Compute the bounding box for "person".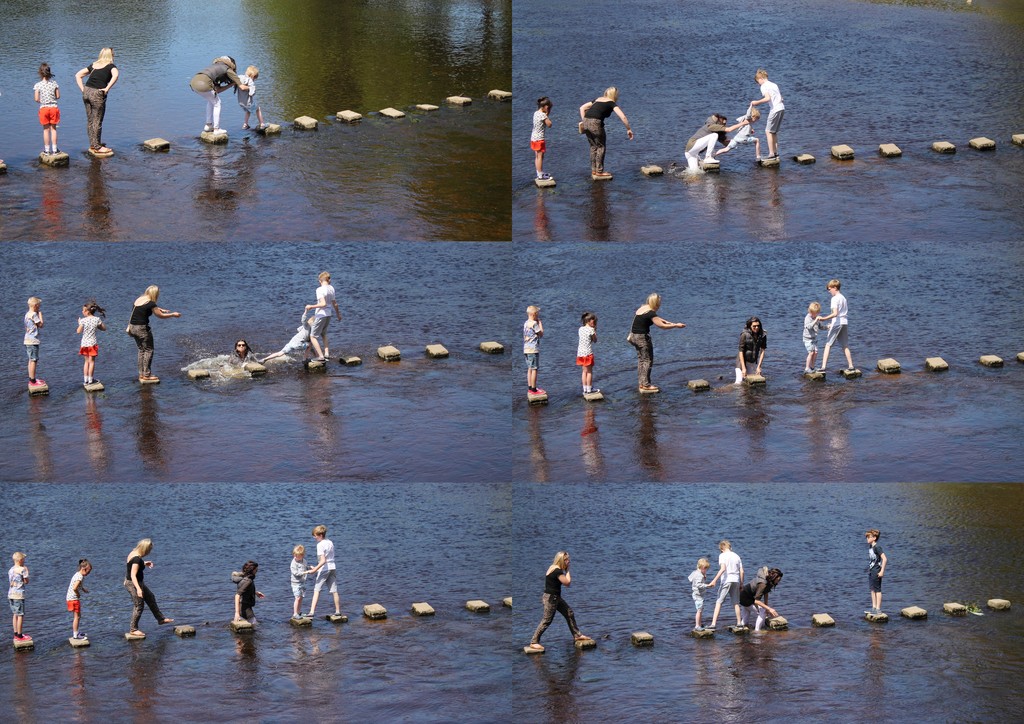
578,86,633,178.
